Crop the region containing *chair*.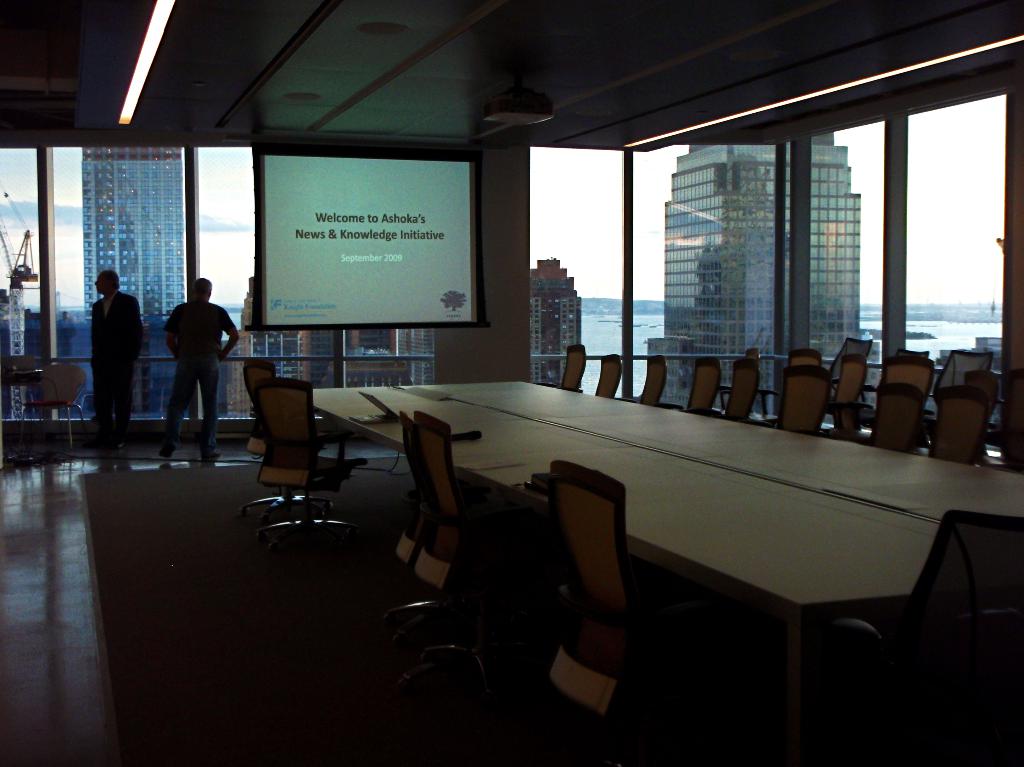
Crop region: pyautogui.locateOnScreen(833, 341, 876, 355).
